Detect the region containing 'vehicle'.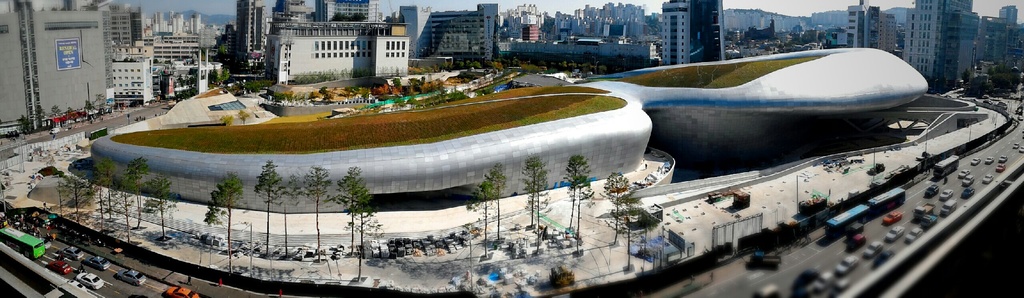
select_region(957, 167, 964, 183).
